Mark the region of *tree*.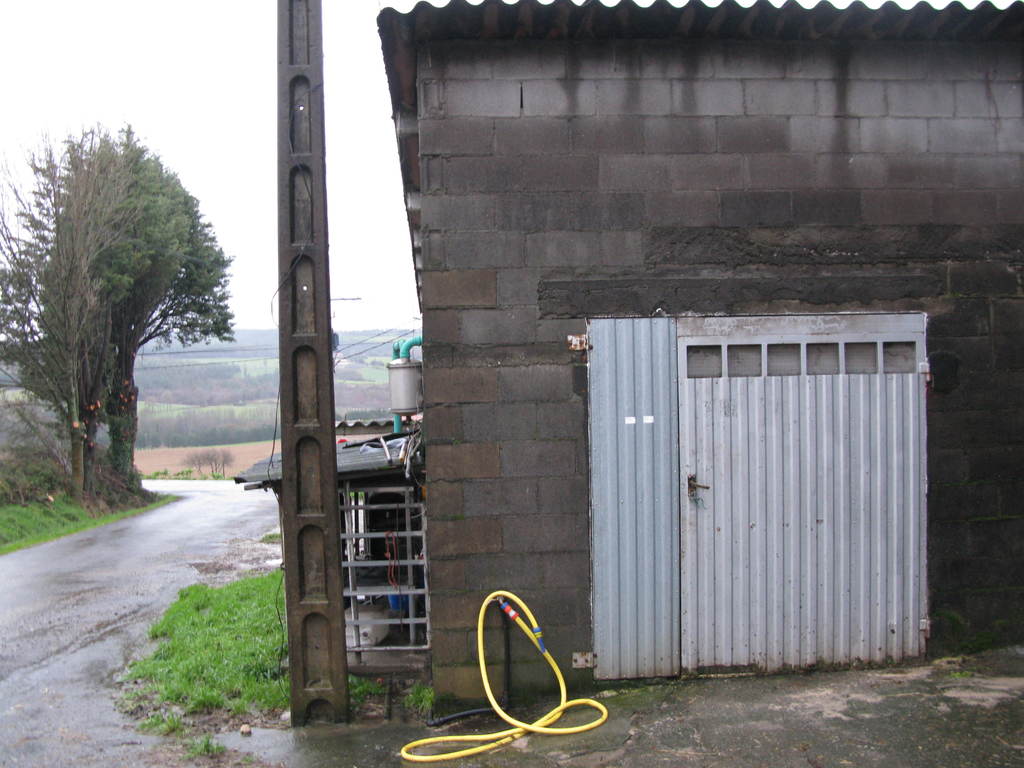
Region: (left=0, top=114, right=148, bottom=506).
